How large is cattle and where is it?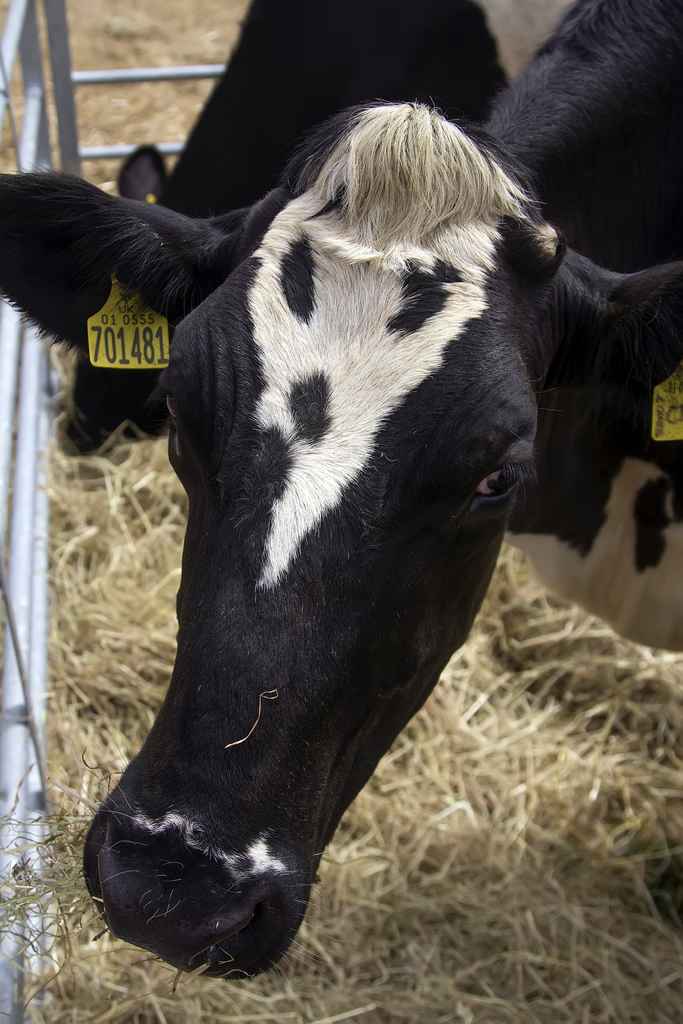
Bounding box: Rect(50, 0, 577, 462).
